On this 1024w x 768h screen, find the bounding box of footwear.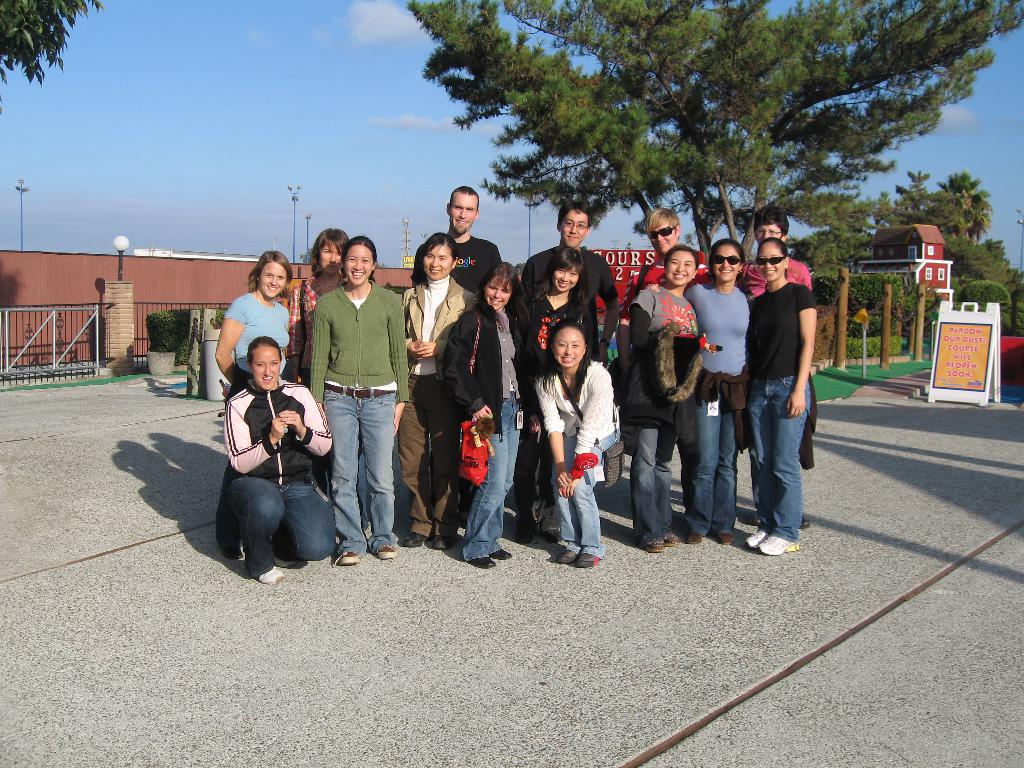
Bounding box: [405,524,424,550].
